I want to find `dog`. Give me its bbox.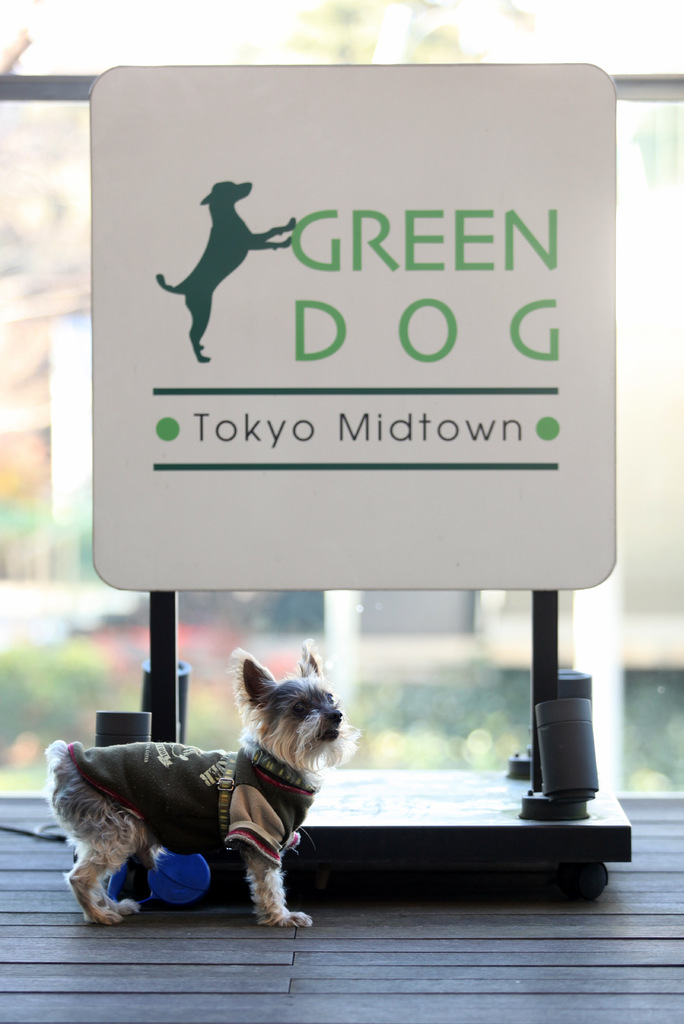
{"x1": 152, "y1": 170, "x2": 306, "y2": 363}.
